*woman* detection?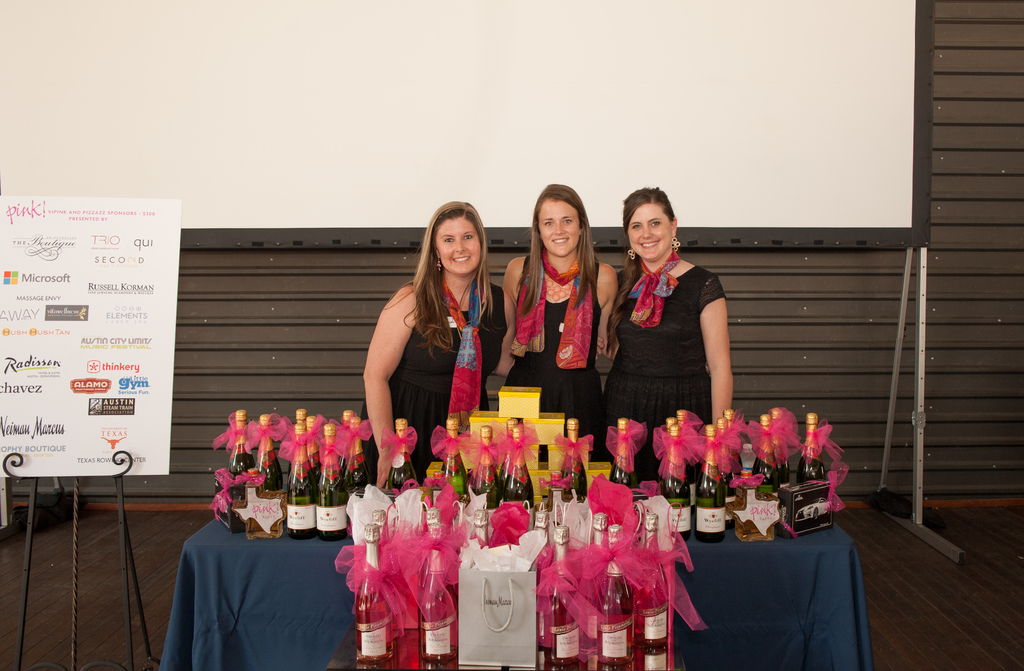
bbox=[358, 198, 506, 494]
